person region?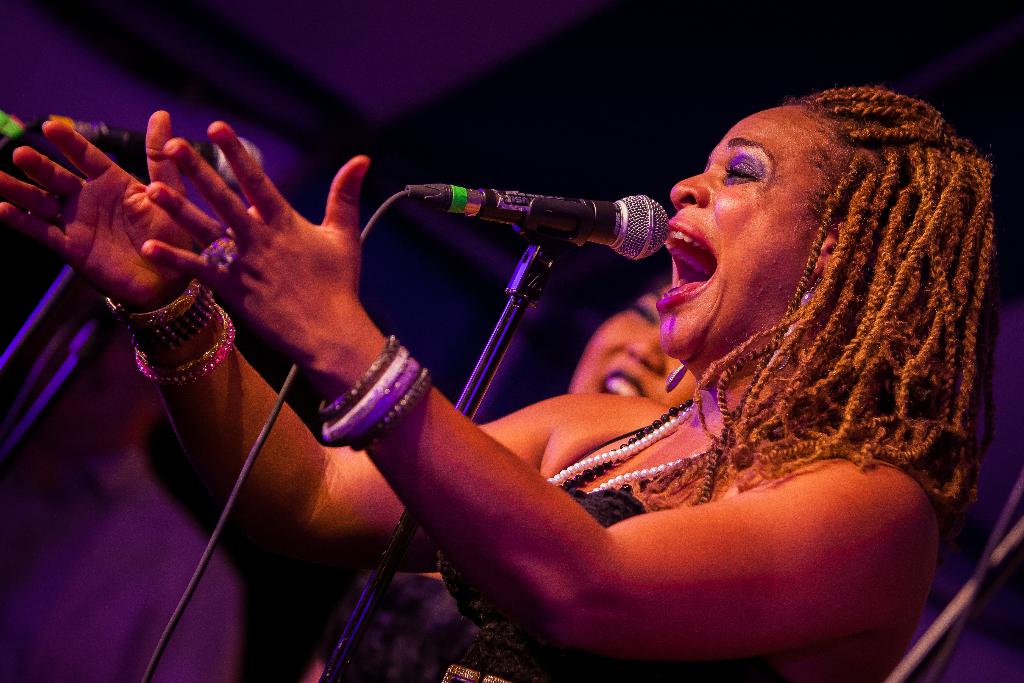
(x1=104, y1=71, x2=993, y2=657)
